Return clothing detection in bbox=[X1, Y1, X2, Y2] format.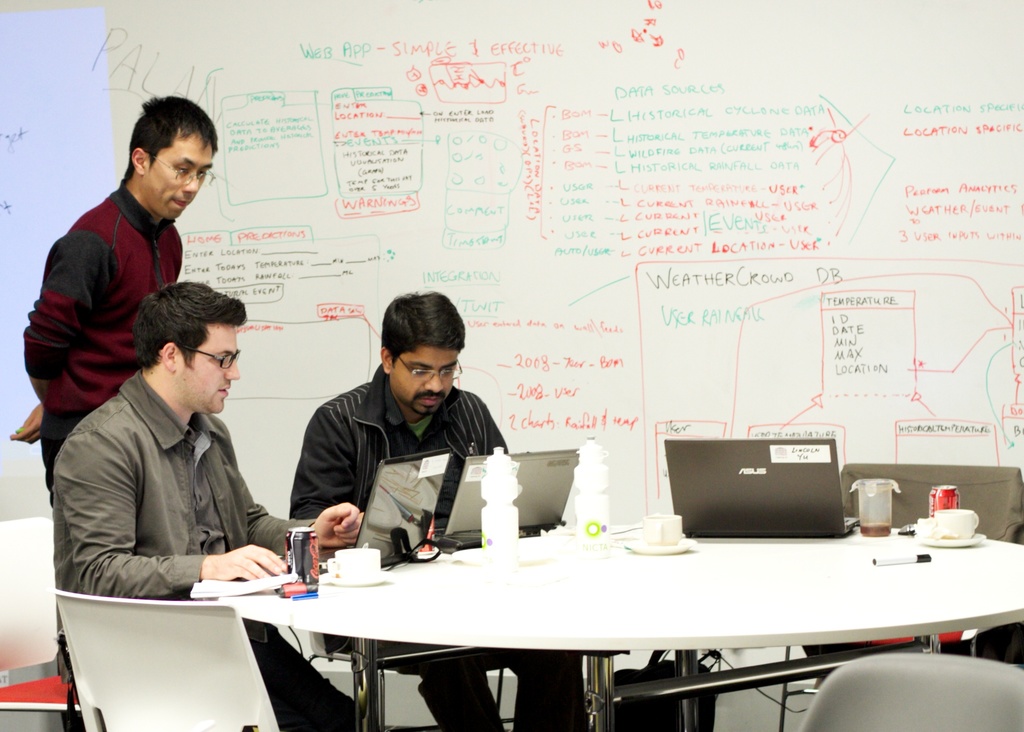
bbox=[19, 182, 191, 497].
